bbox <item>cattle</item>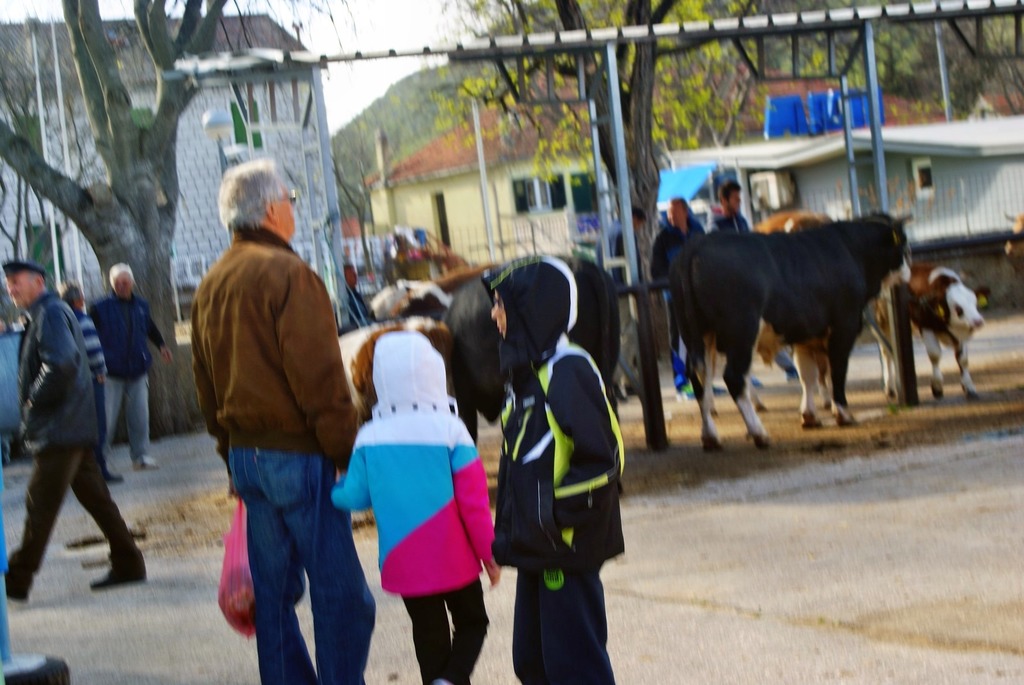
378:274:616:435
